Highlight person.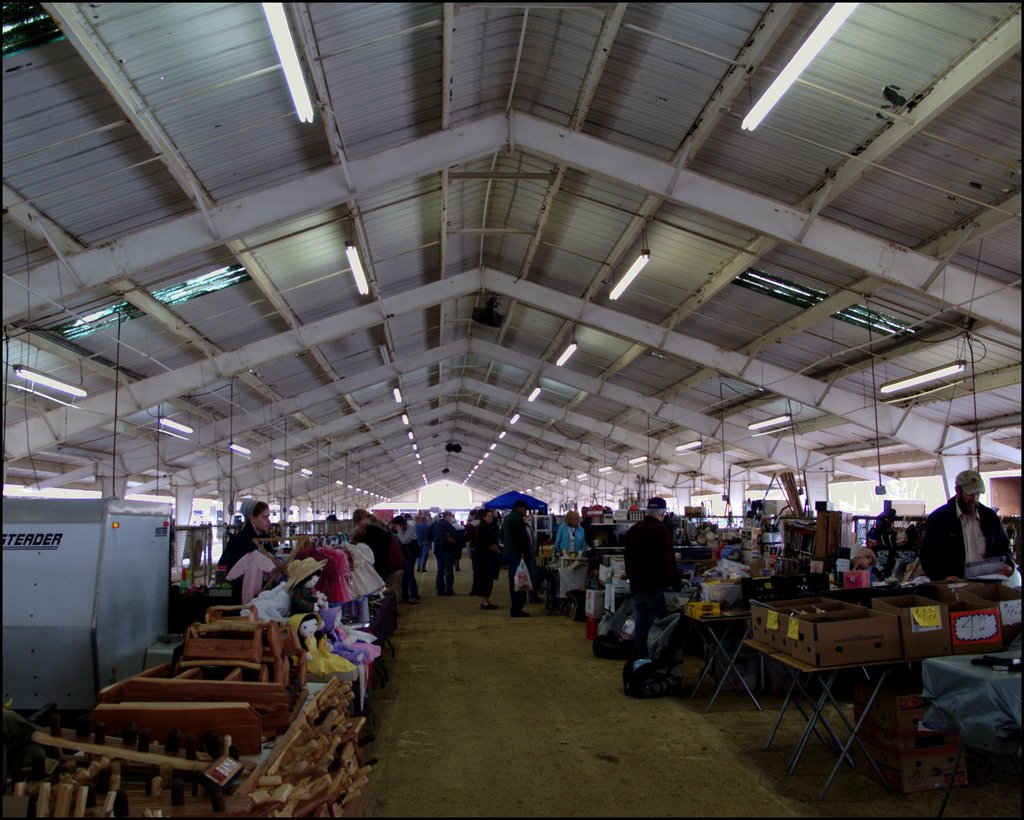
Highlighted region: (left=612, top=492, right=682, bottom=665).
